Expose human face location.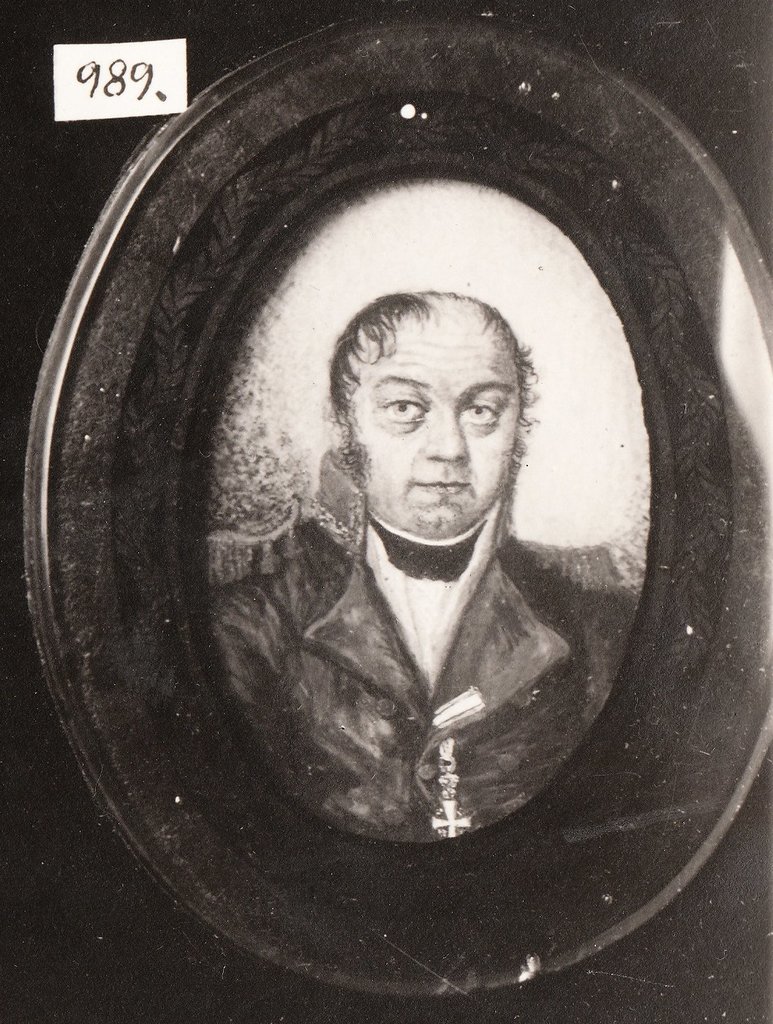
Exposed at l=338, t=307, r=516, b=544.
